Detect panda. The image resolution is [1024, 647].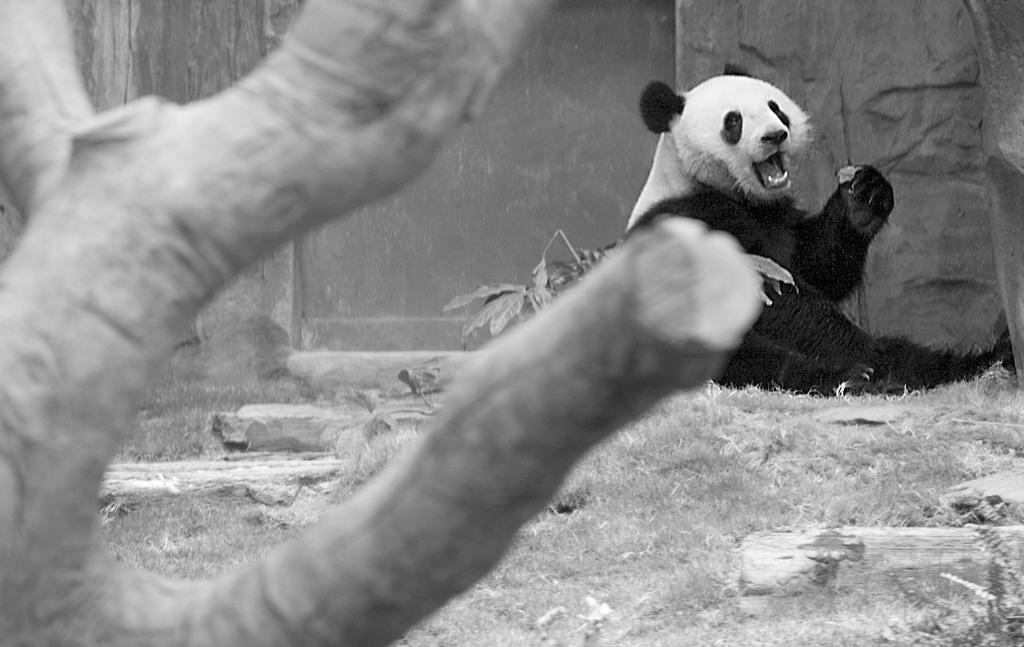
locate(625, 63, 1018, 399).
